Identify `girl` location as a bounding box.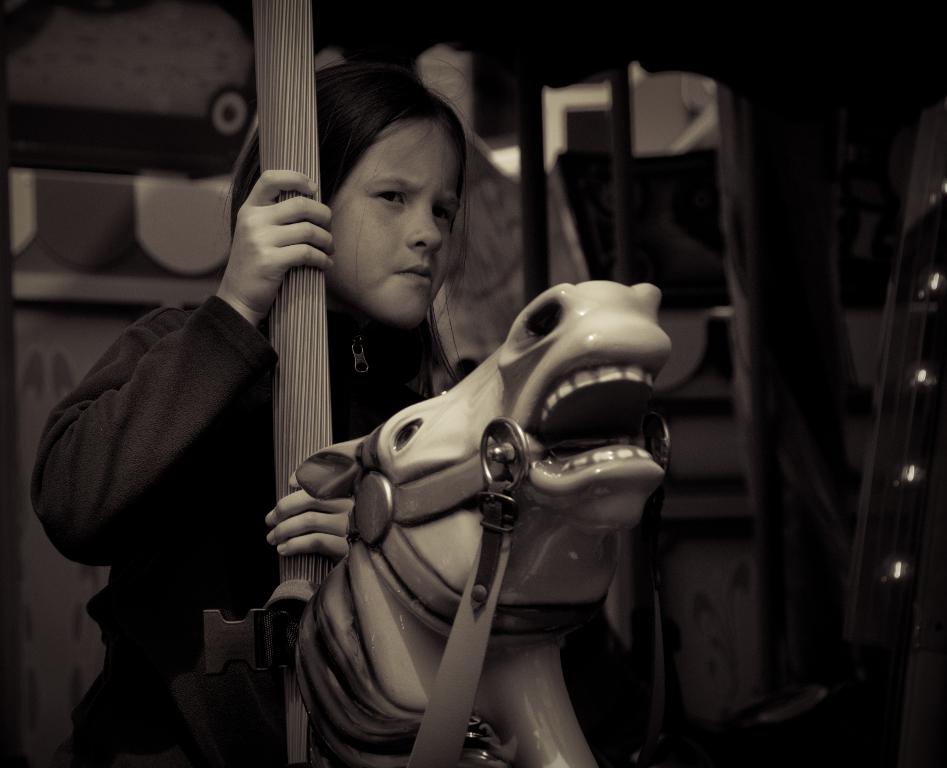
BBox(28, 62, 472, 767).
